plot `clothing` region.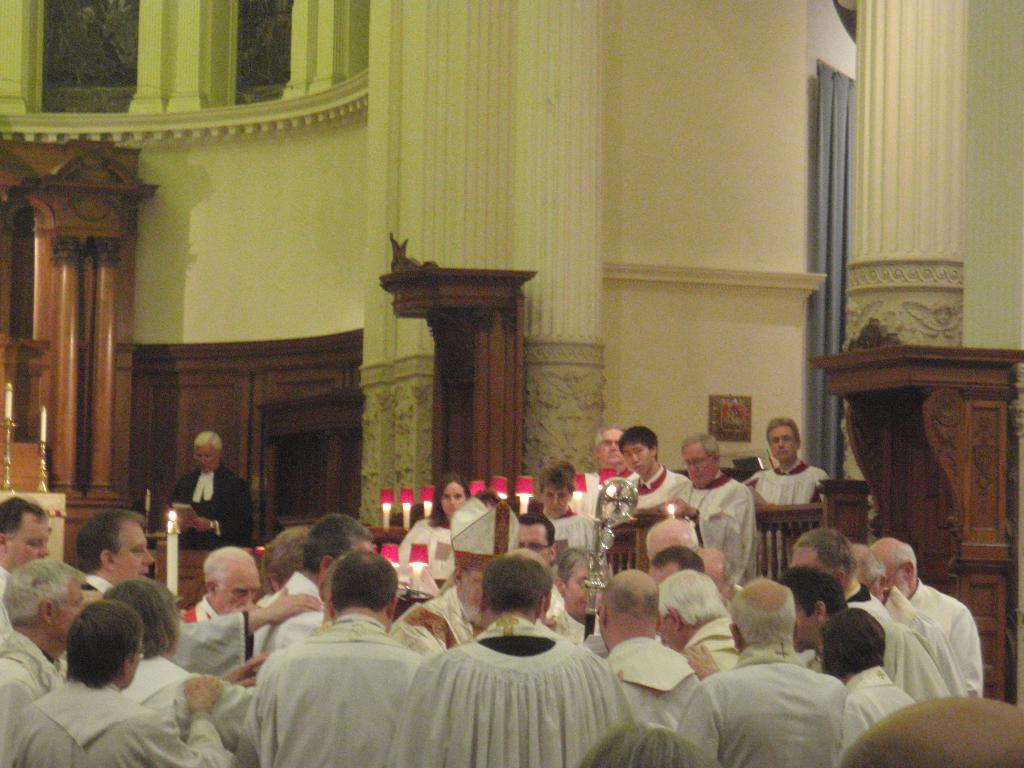
Plotted at (7, 676, 241, 767).
